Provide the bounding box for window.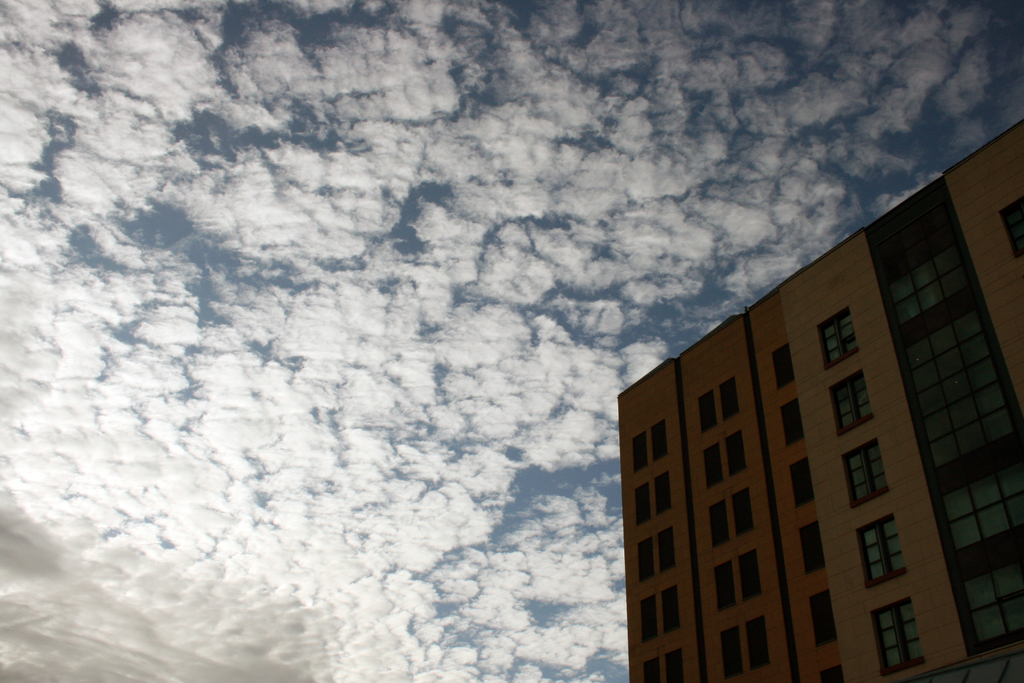
702 444 727 489.
